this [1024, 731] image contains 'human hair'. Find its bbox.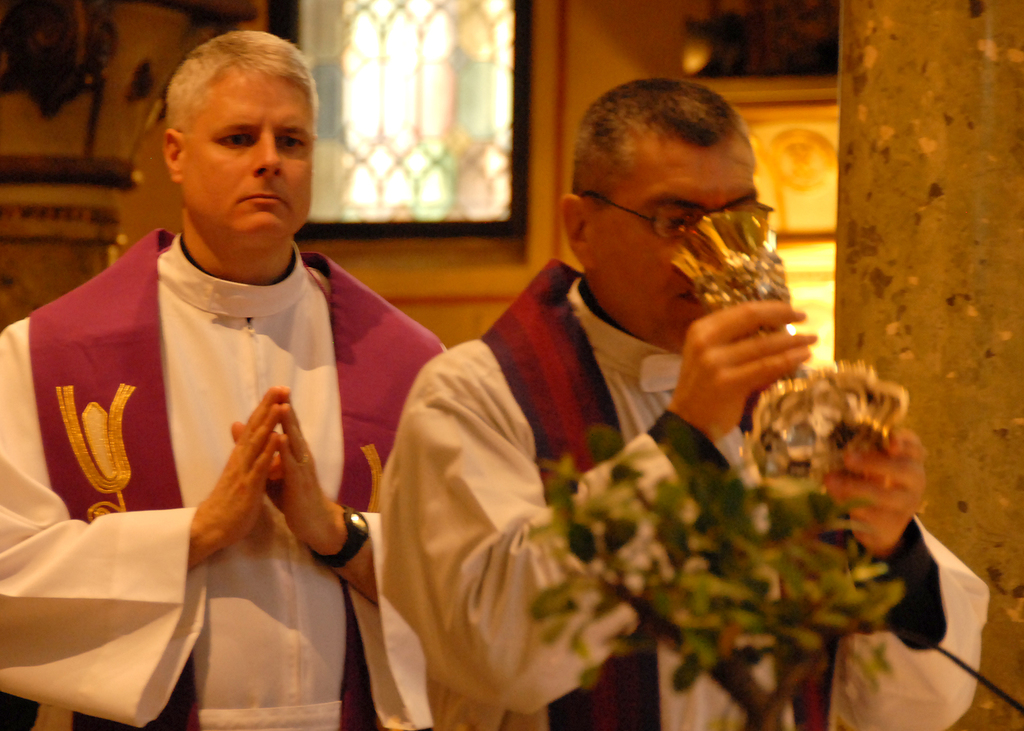
pyautogui.locateOnScreen(164, 28, 320, 133).
